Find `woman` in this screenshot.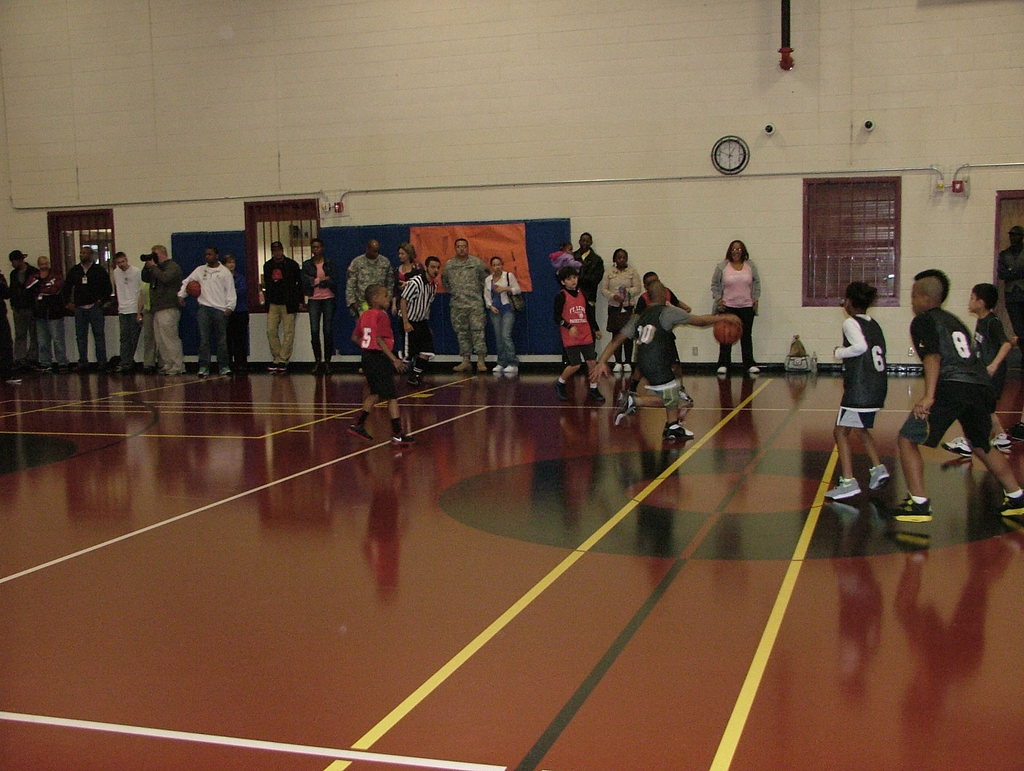
The bounding box for `woman` is <box>484,257,520,372</box>.
